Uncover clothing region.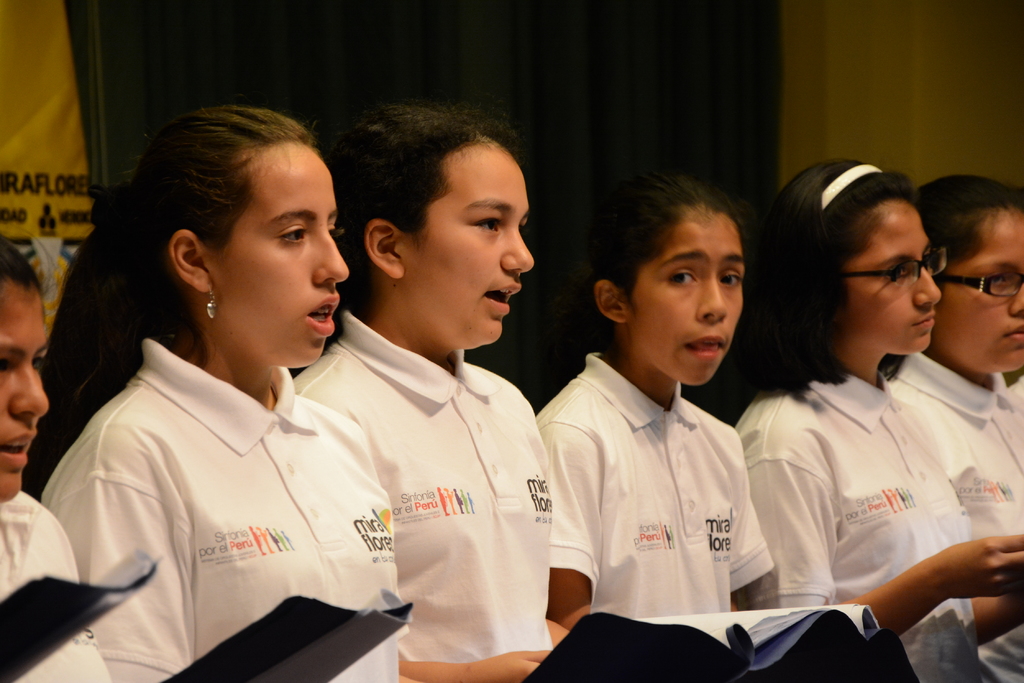
Uncovered: [883,354,1023,682].
